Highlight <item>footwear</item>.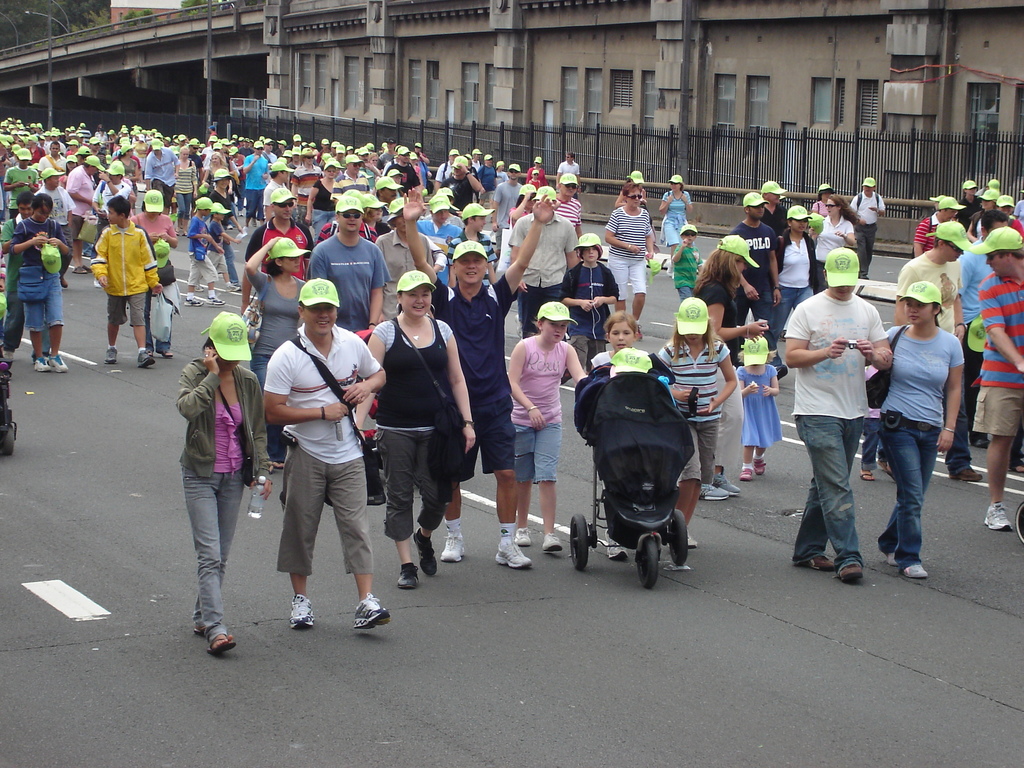
Highlighted region: crop(985, 500, 1016, 532).
